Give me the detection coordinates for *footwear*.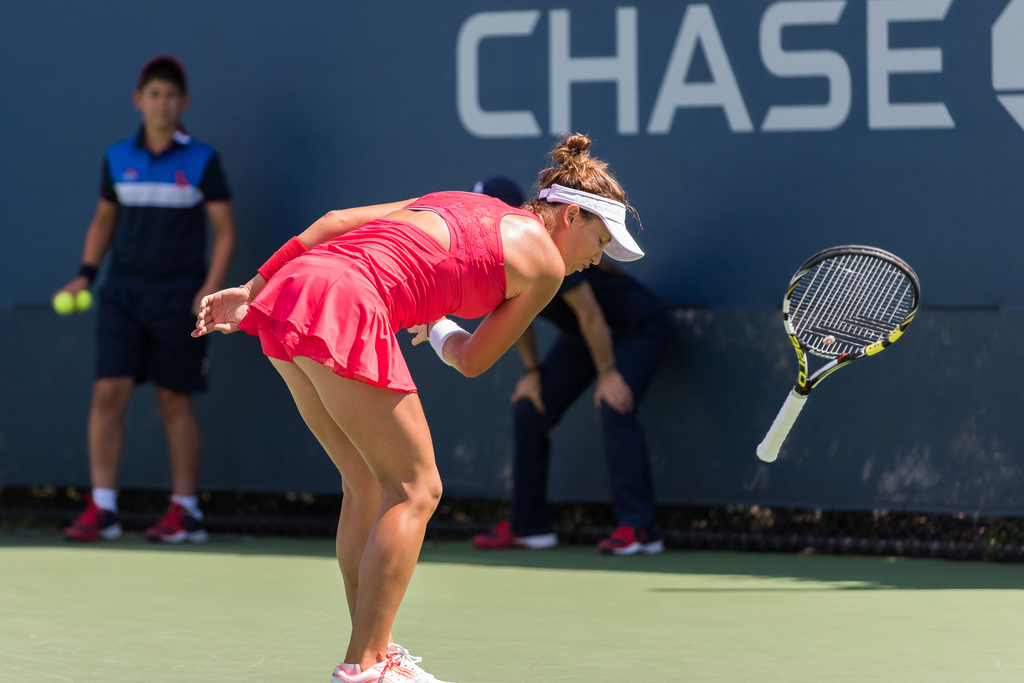
[left=474, top=520, right=557, bottom=551].
